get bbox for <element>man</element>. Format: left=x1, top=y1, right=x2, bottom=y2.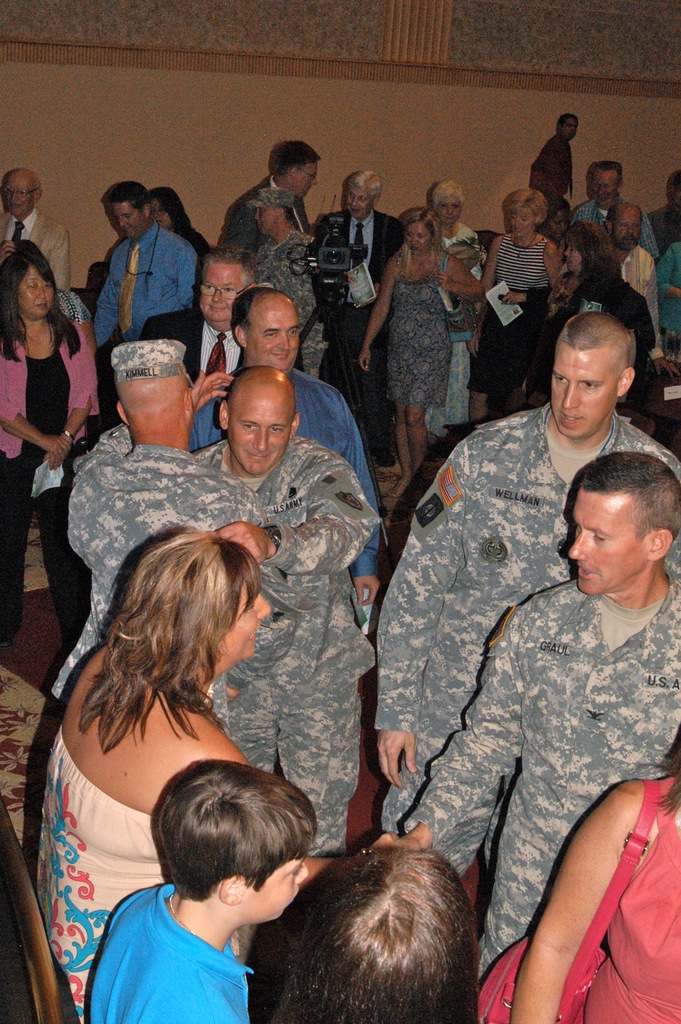
left=0, top=163, right=79, bottom=292.
